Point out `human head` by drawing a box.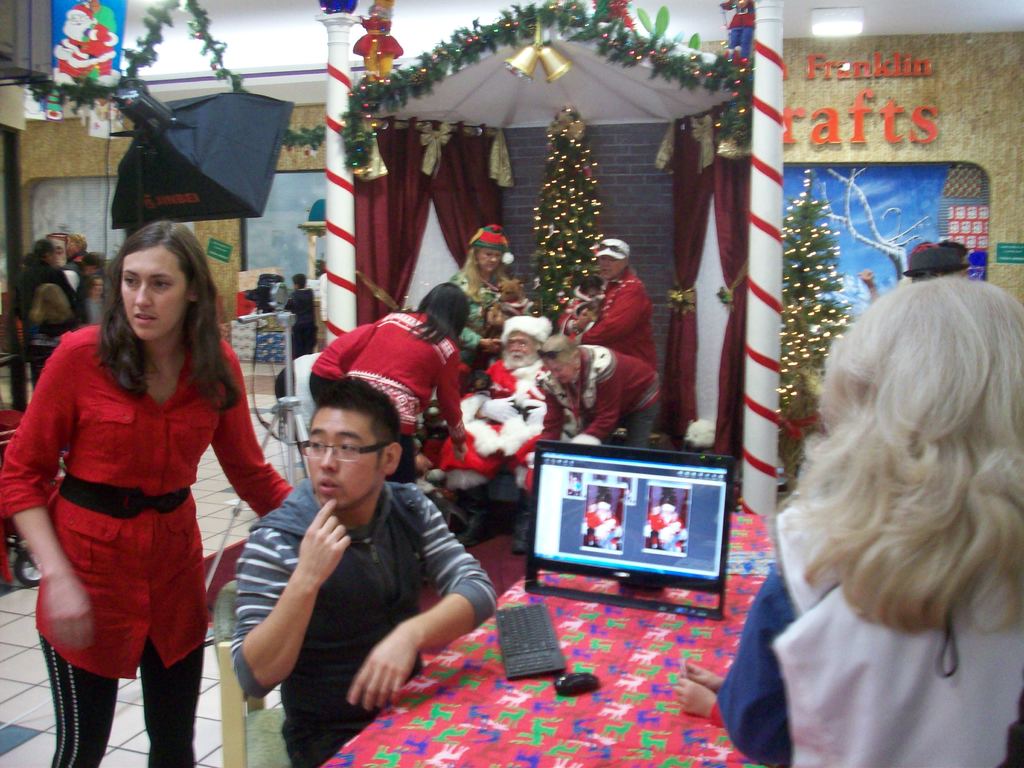
[left=537, top=335, right=584, bottom=383].
